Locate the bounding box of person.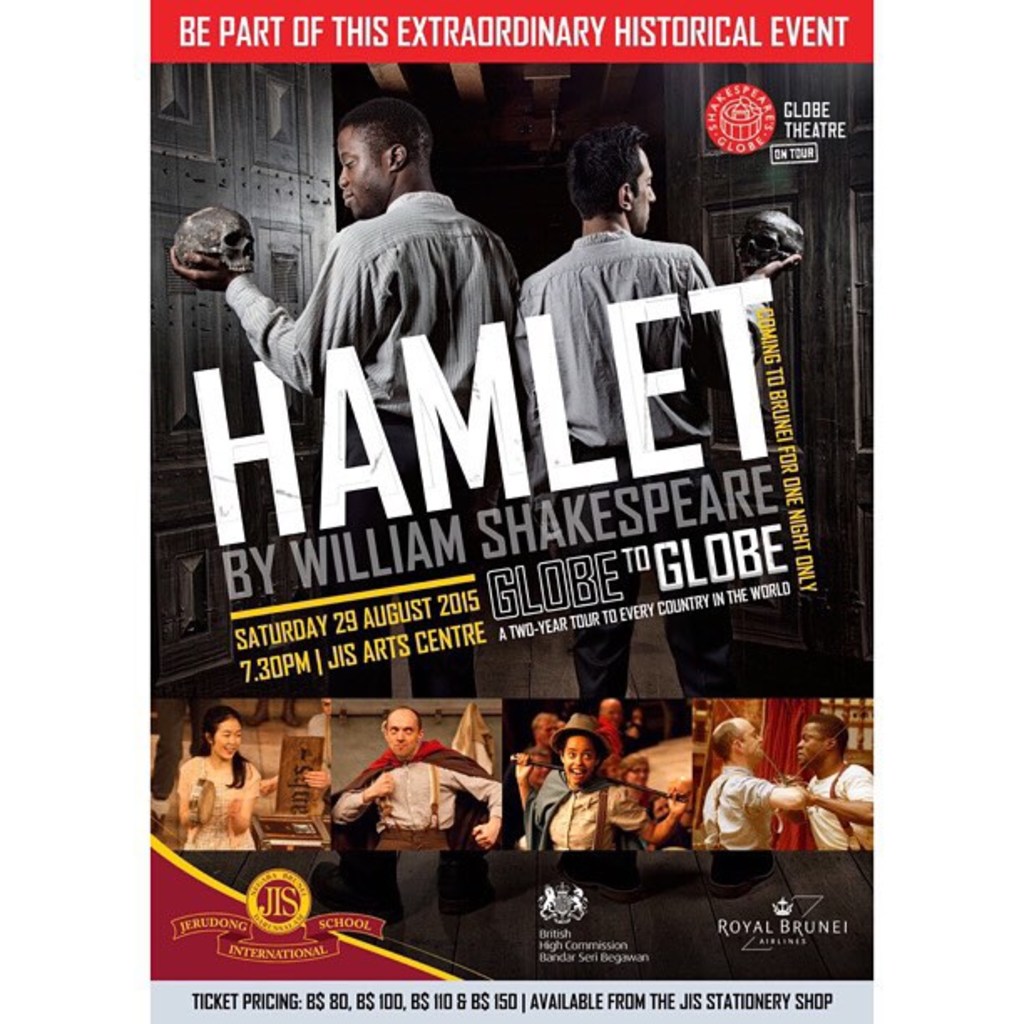
Bounding box: select_region(698, 714, 808, 848).
